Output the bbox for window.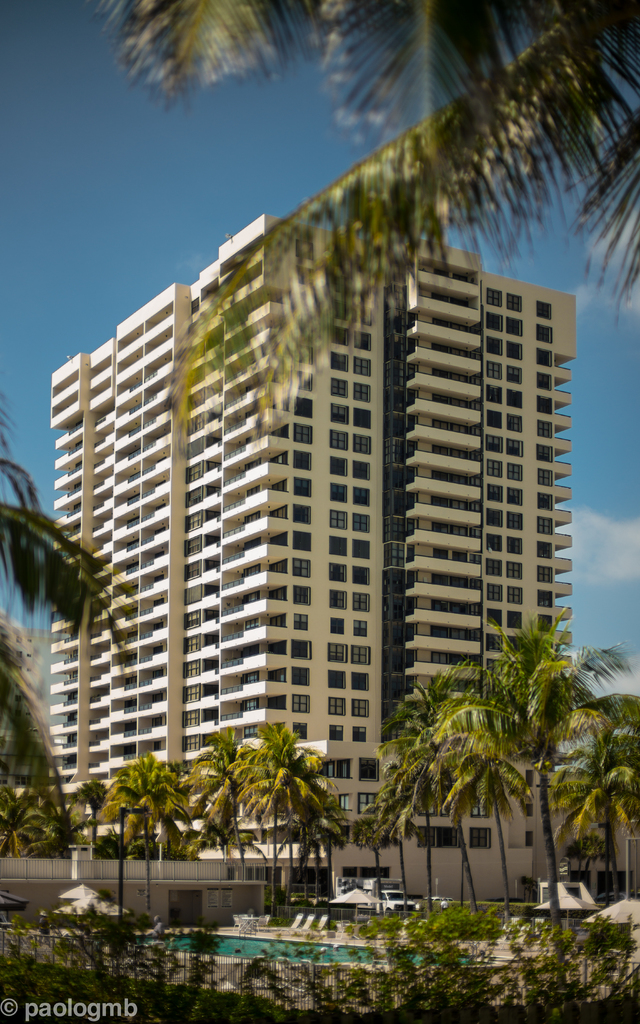
bbox(506, 387, 521, 408).
